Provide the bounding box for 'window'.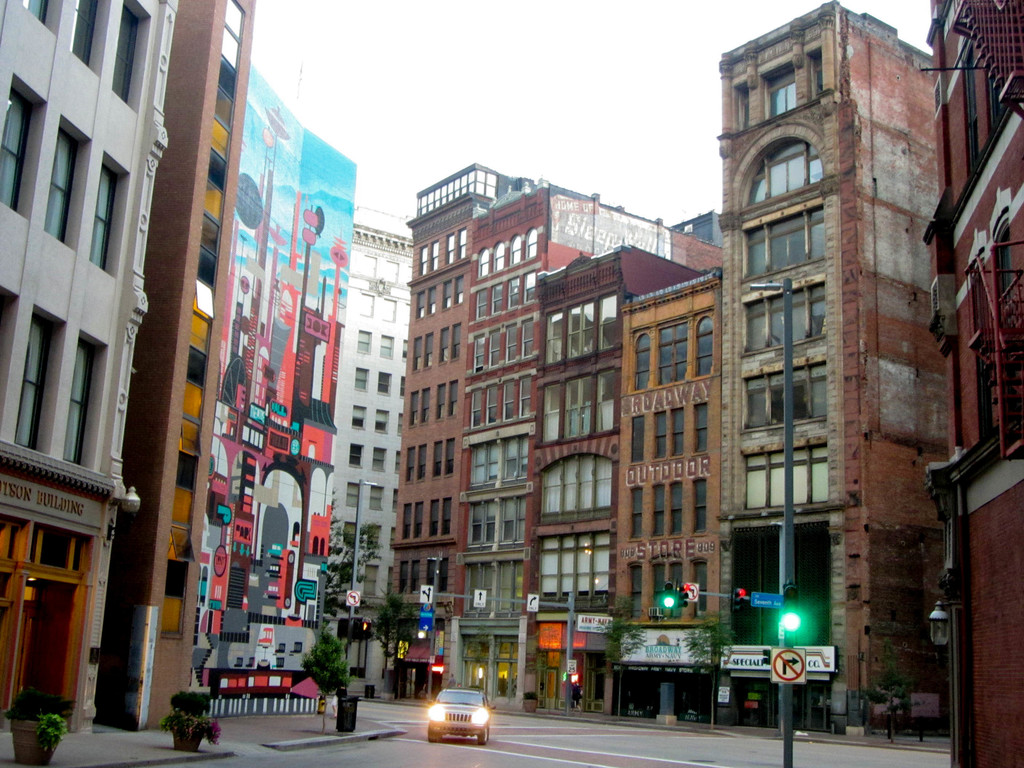
box=[415, 502, 424, 540].
